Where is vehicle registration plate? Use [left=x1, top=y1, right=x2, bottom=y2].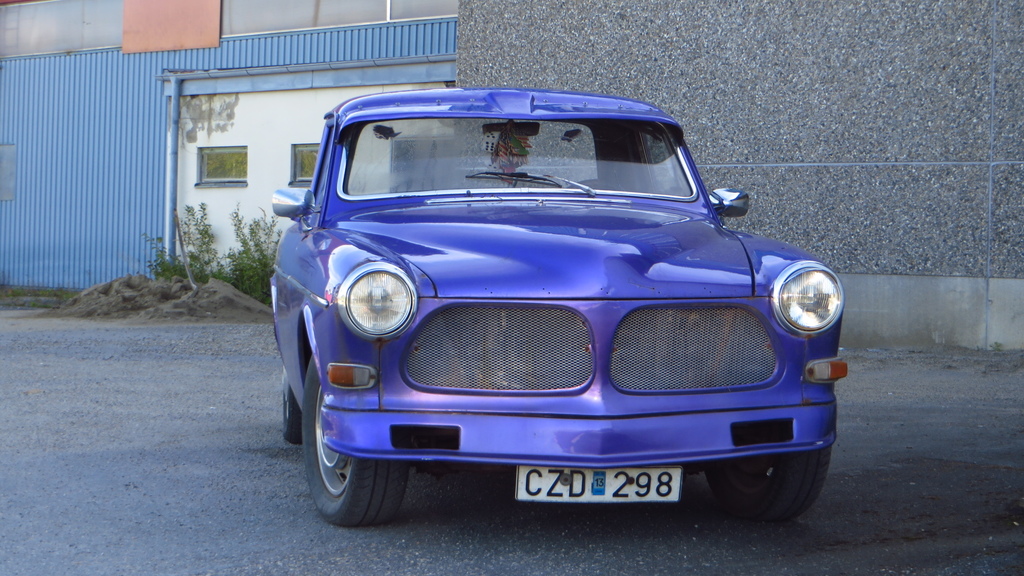
[left=515, top=461, right=680, bottom=502].
